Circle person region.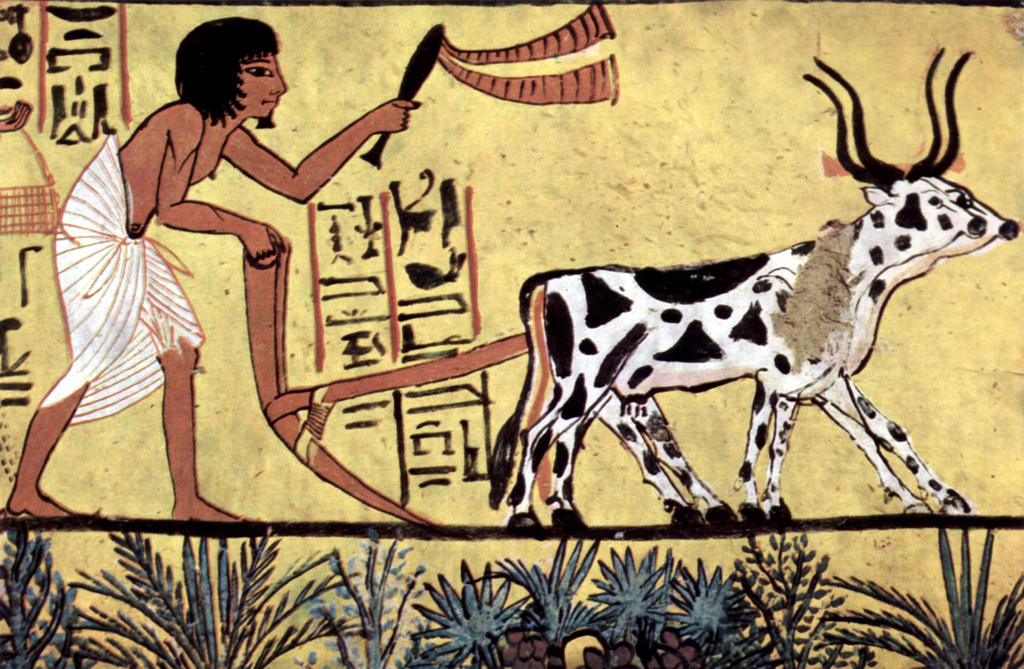
Region: <bbox>49, 34, 318, 546</bbox>.
